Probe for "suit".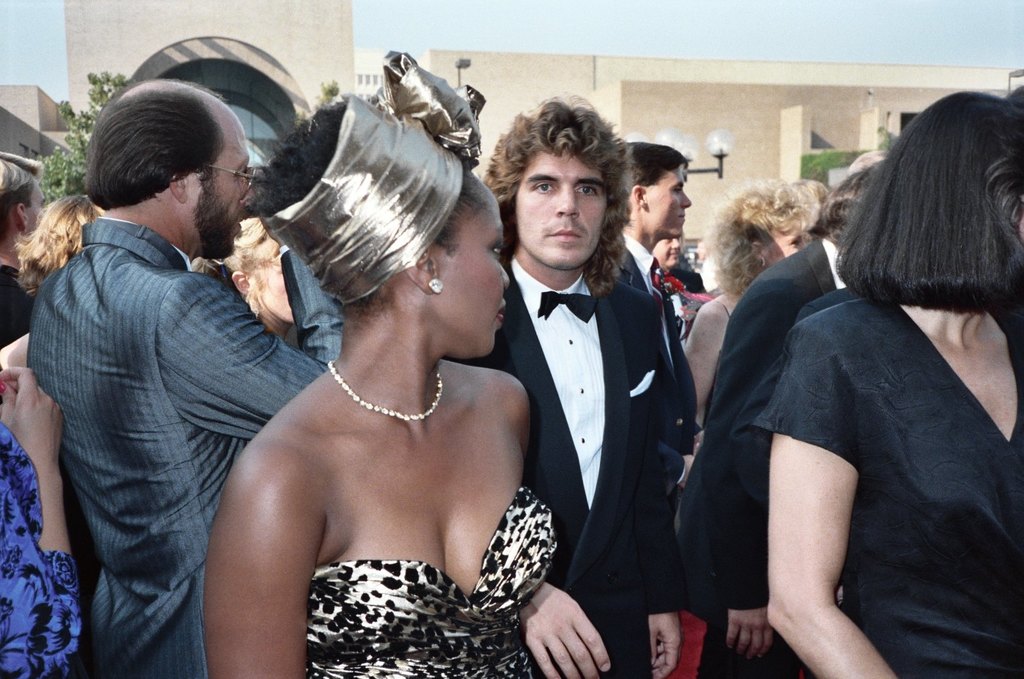
Probe result: bbox=[451, 248, 675, 678].
